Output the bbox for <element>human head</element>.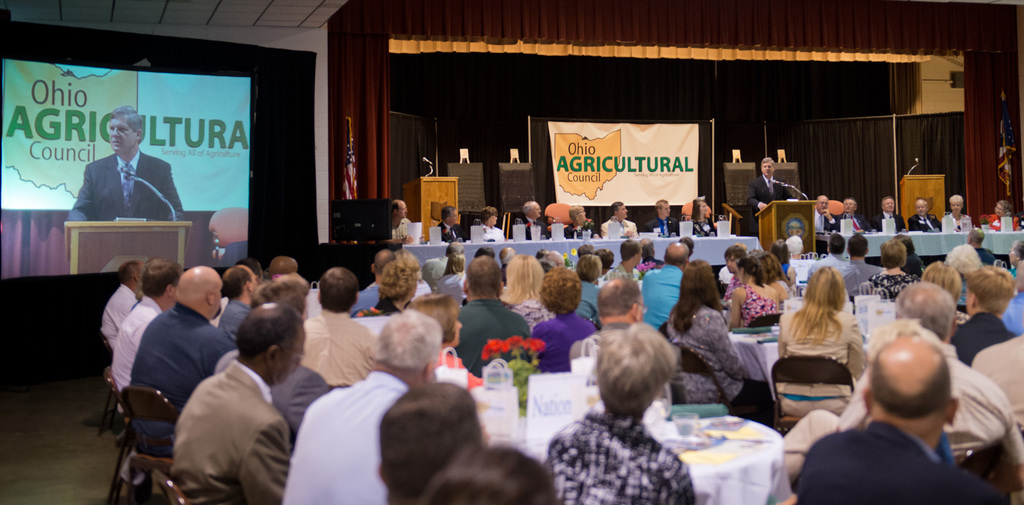
520 196 544 220.
